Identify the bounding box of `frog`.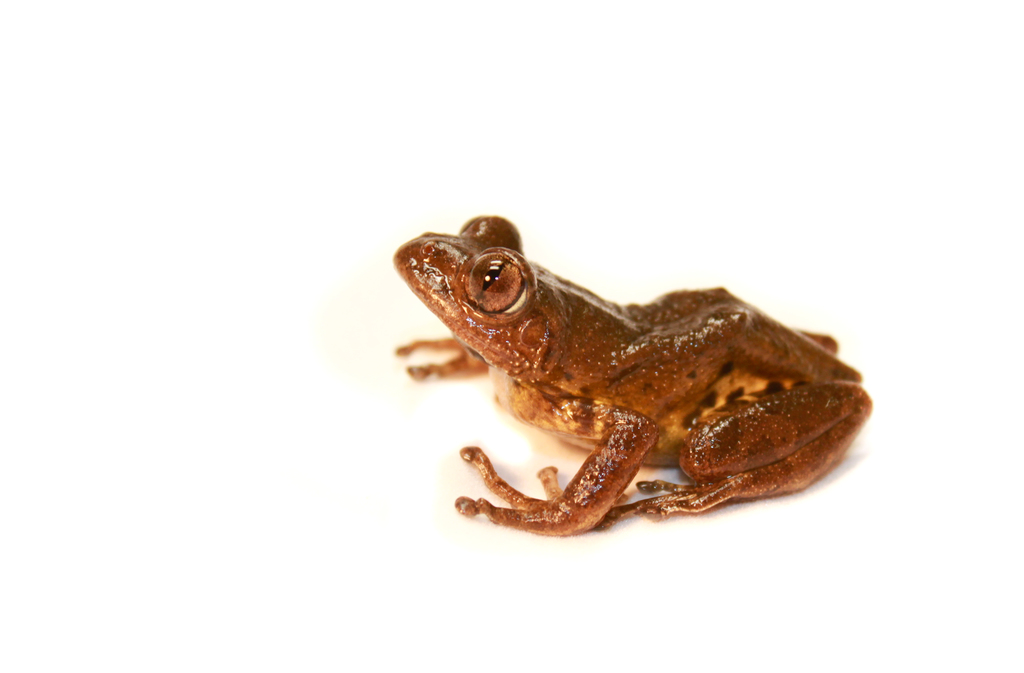
388/213/872/537.
